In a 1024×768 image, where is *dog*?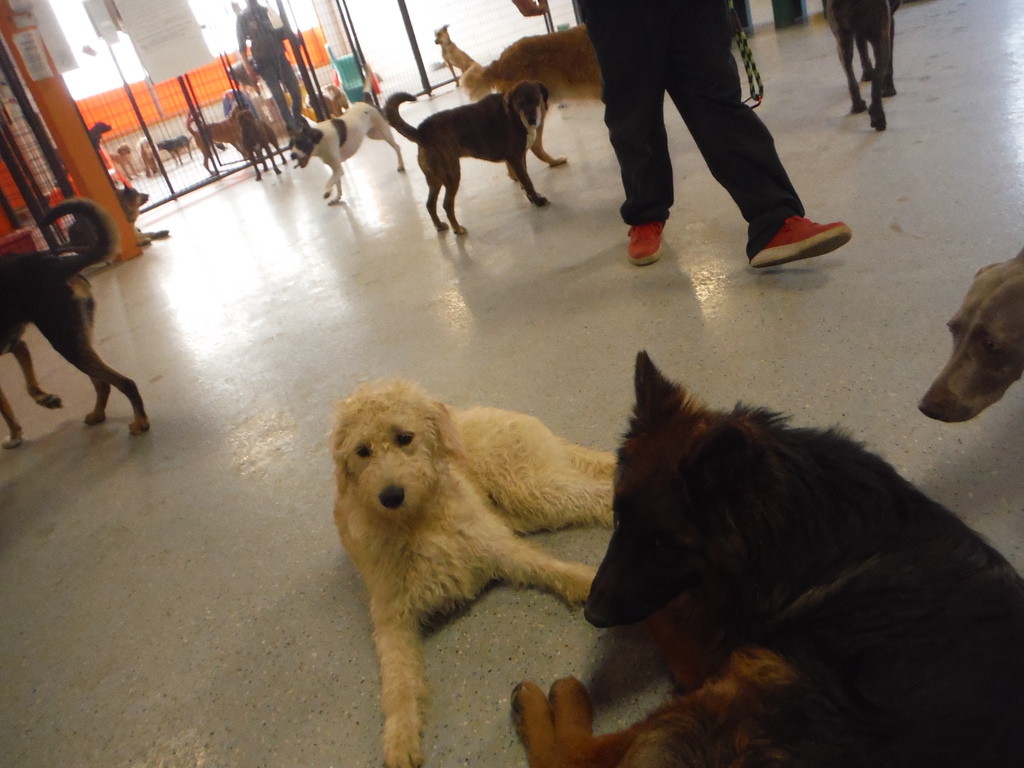
<region>474, 21, 602, 171</region>.
